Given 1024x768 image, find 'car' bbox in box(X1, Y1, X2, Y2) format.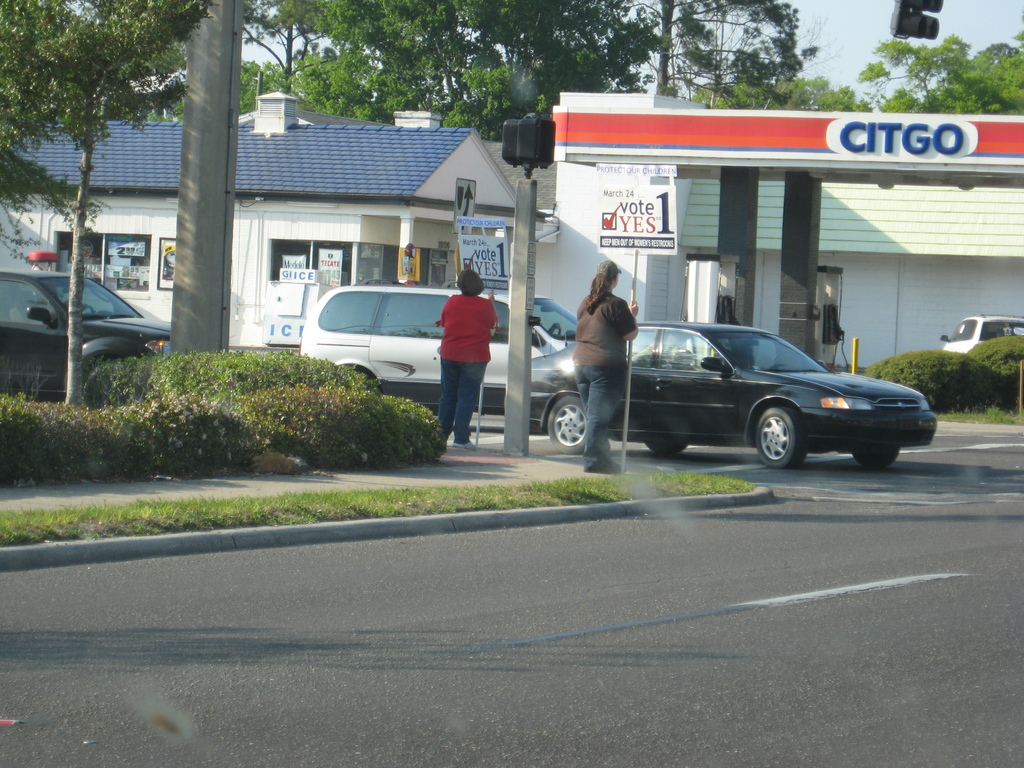
box(0, 256, 178, 405).
